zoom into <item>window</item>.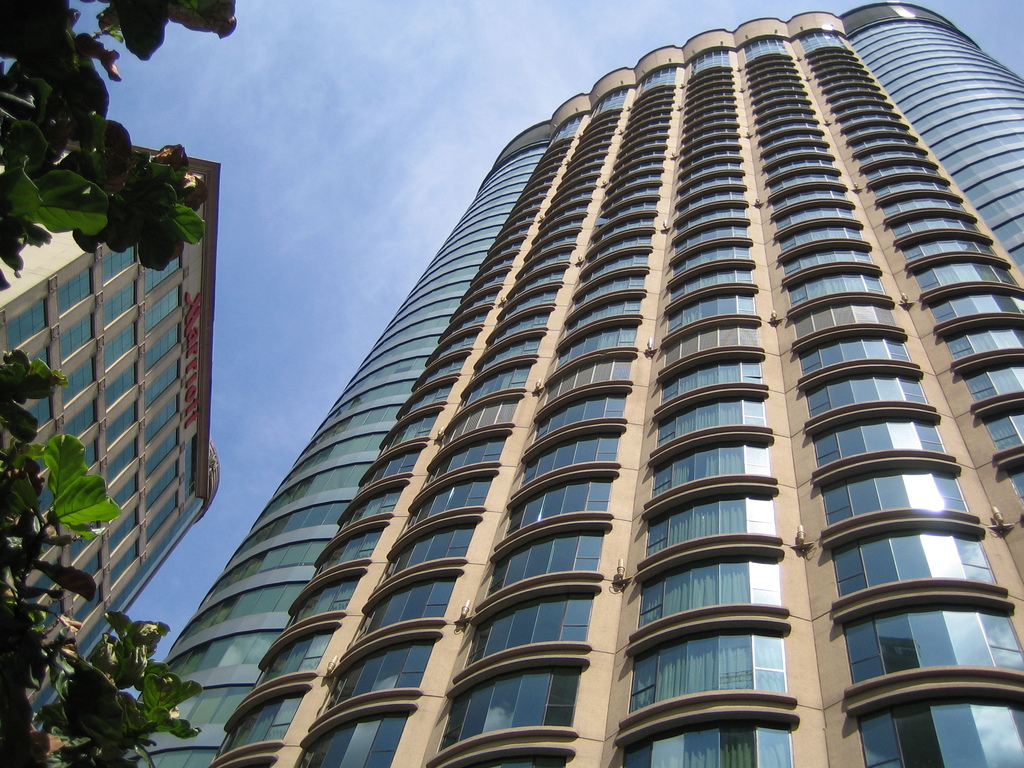
Zoom target: rect(141, 250, 186, 299).
